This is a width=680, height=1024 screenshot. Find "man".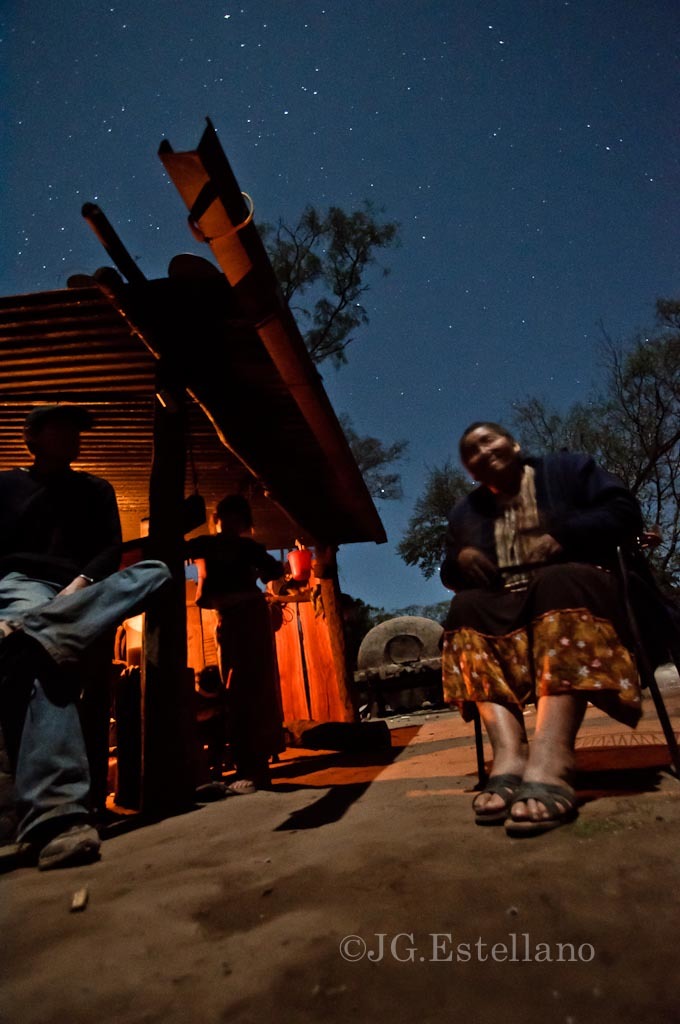
Bounding box: x1=0, y1=401, x2=181, y2=873.
